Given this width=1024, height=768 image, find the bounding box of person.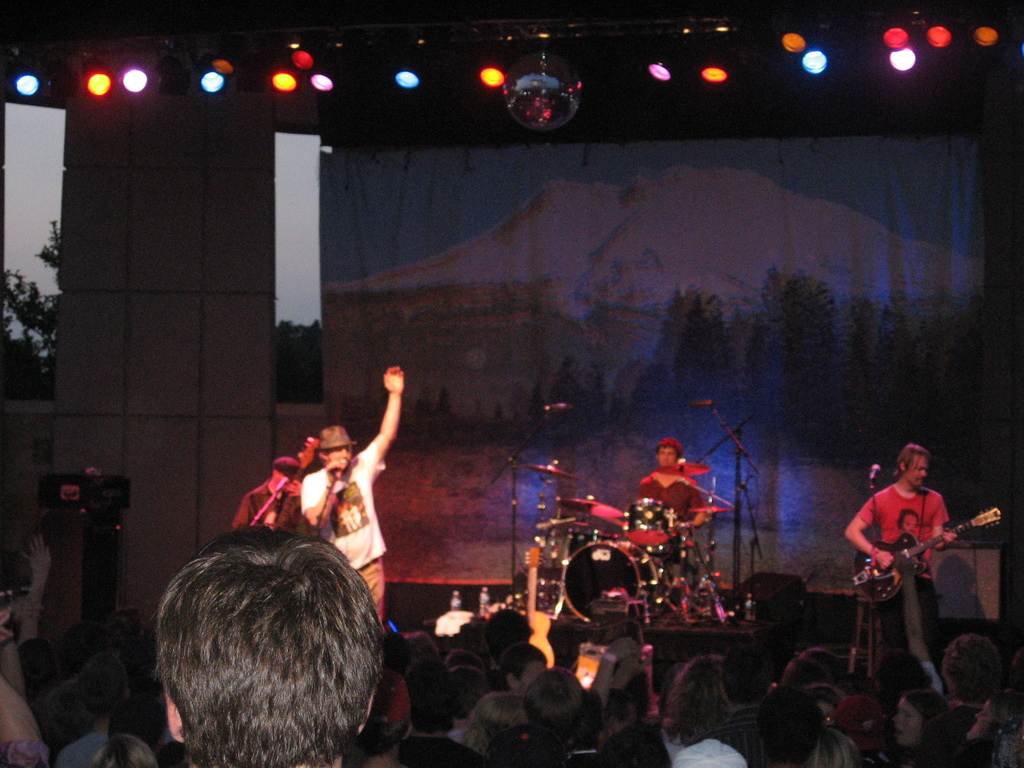
636,434,719,554.
